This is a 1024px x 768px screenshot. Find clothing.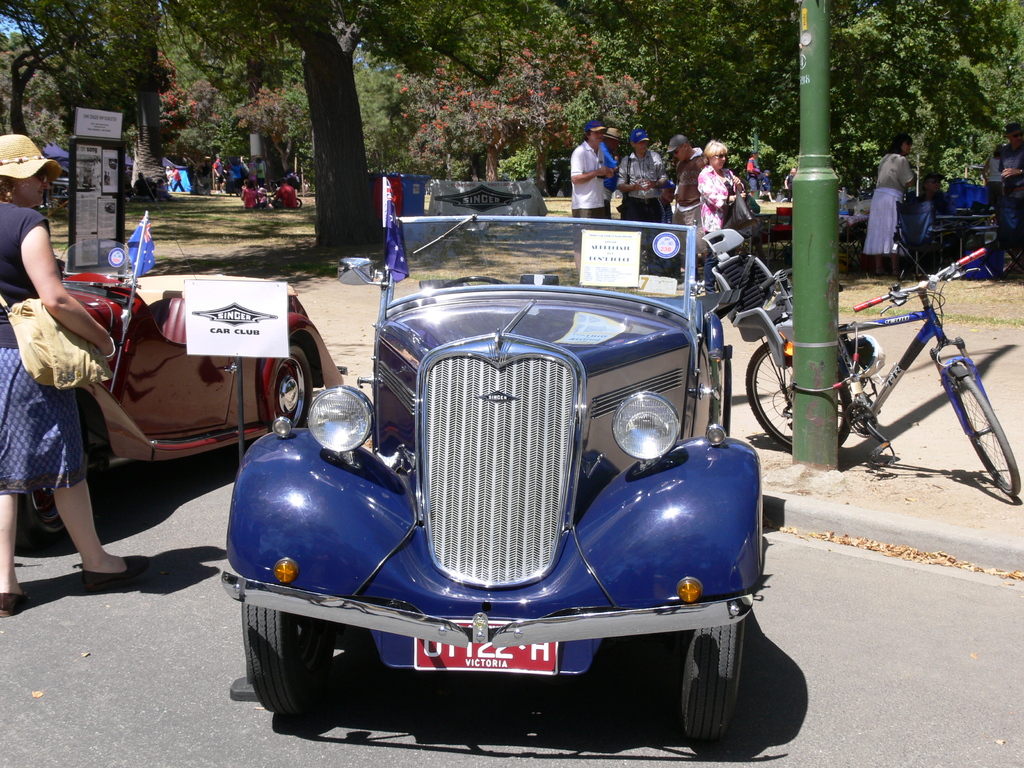
Bounding box: (612, 148, 658, 216).
